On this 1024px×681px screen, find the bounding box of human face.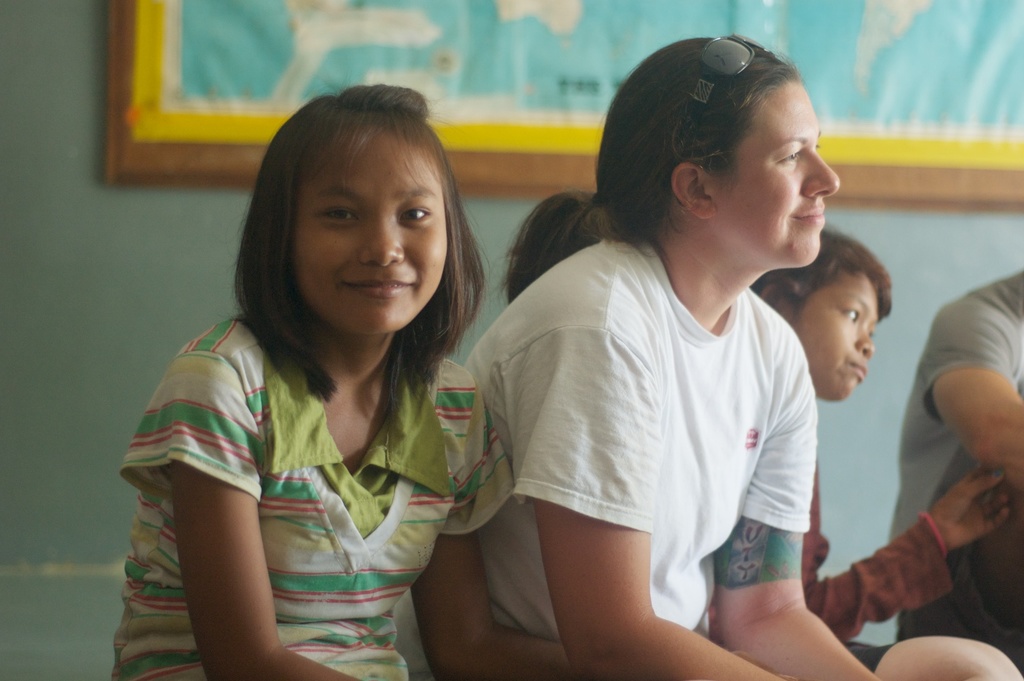
Bounding box: pyautogui.locateOnScreen(292, 129, 447, 337).
